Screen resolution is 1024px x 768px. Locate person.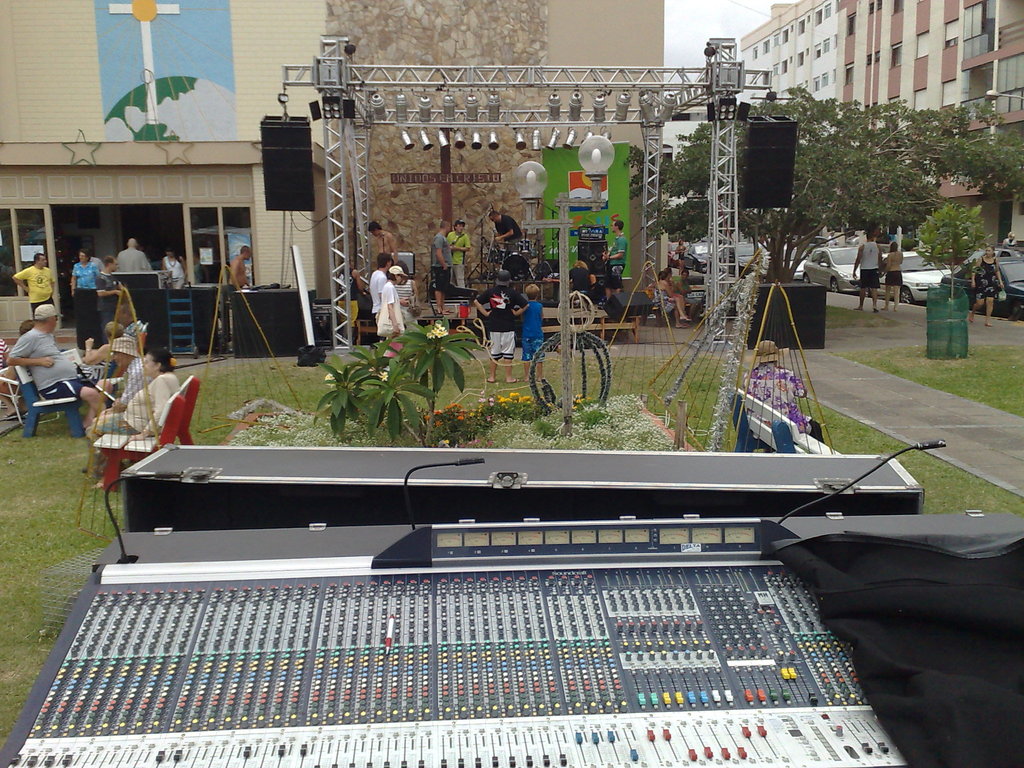
[68,248,97,292].
